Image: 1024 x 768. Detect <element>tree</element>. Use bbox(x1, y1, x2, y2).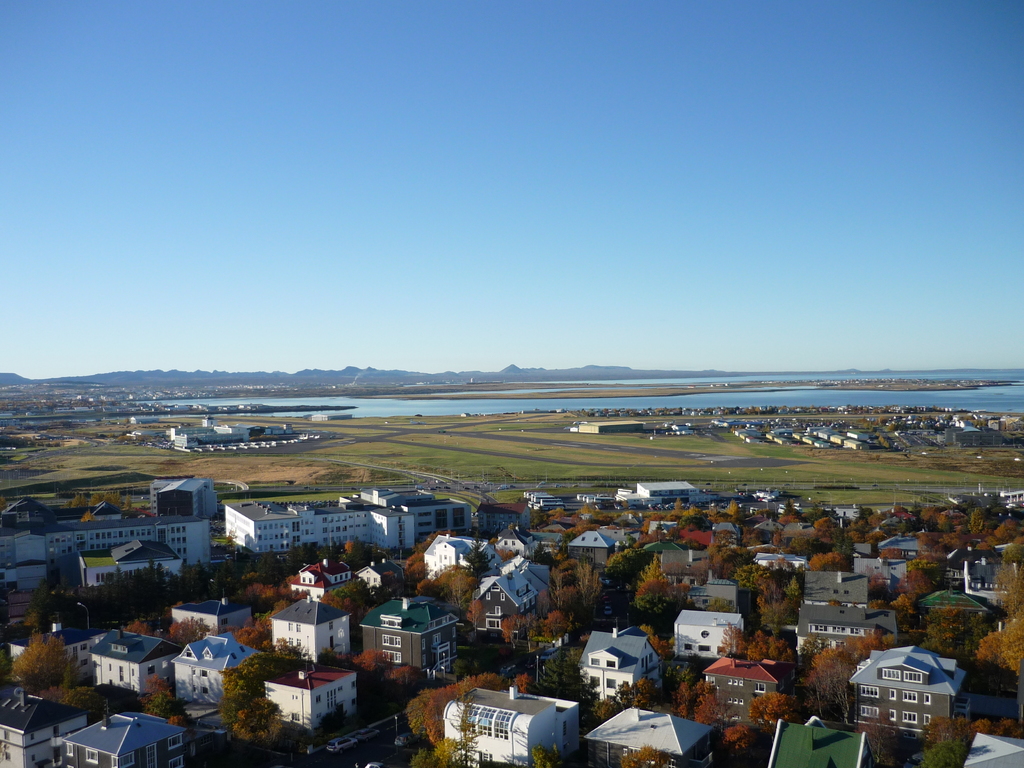
bbox(835, 634, 887, 659).
